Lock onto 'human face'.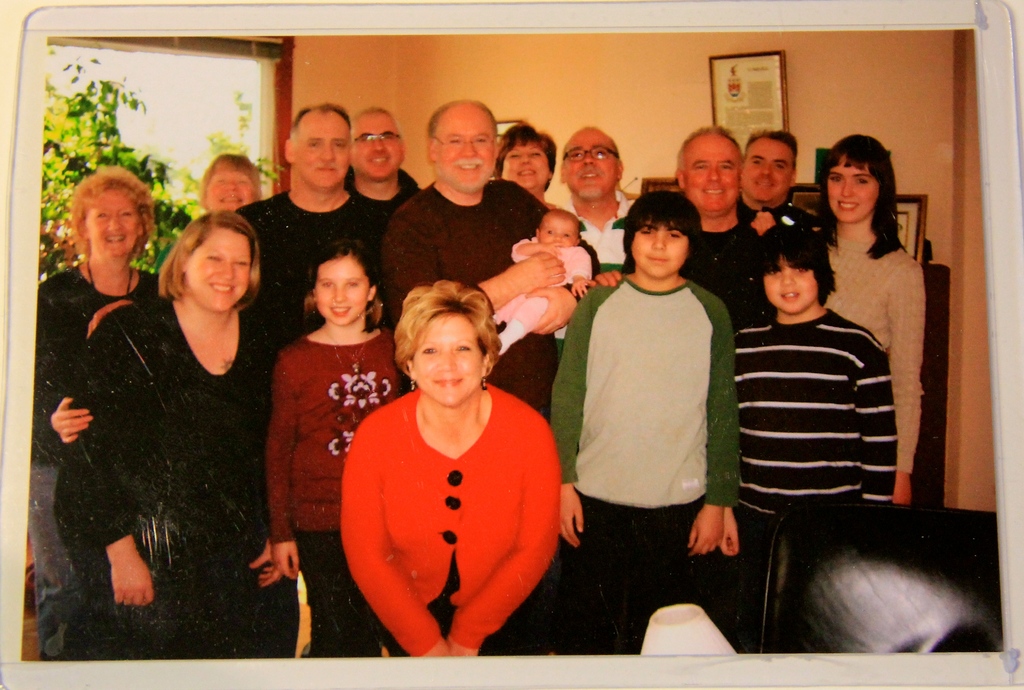
Locked: rect(744, 138, 789, 202).
